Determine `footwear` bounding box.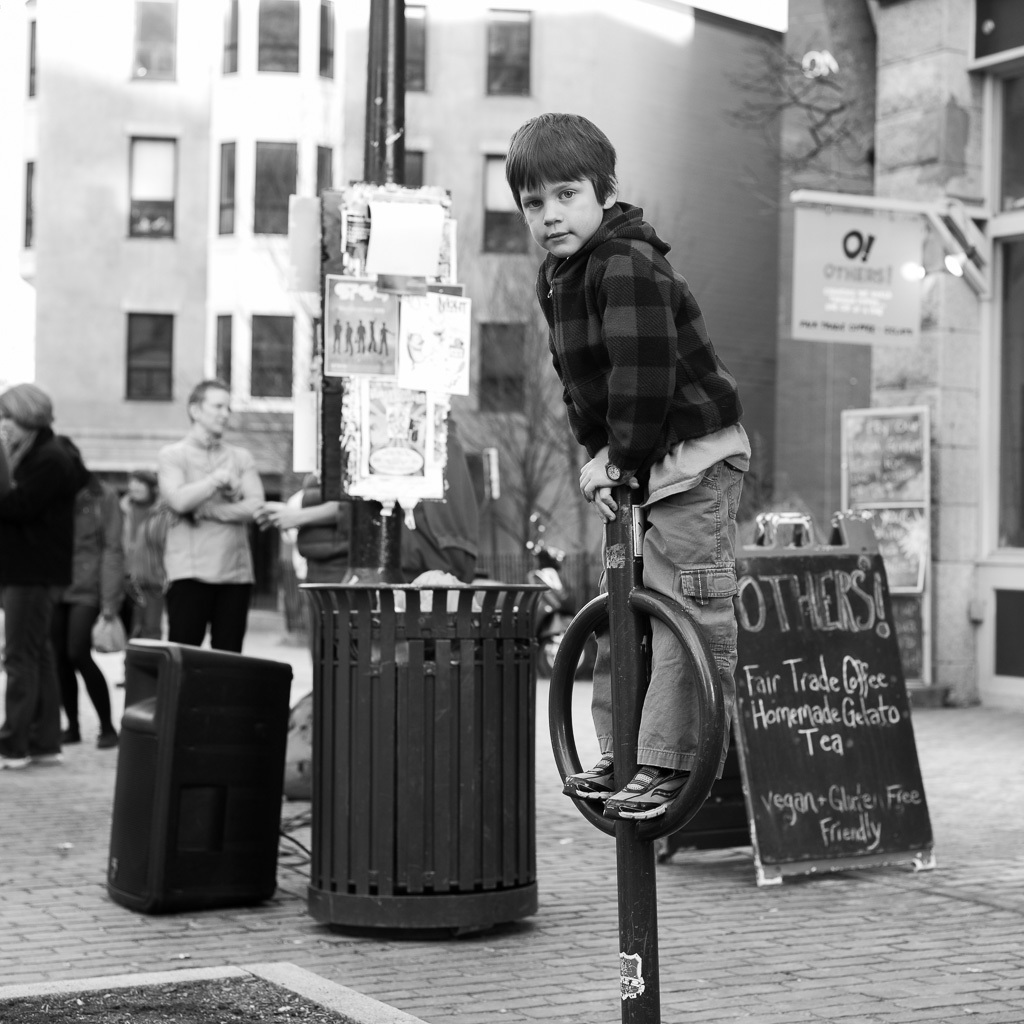
Determined: select_region(36, 747, 63, 765).
